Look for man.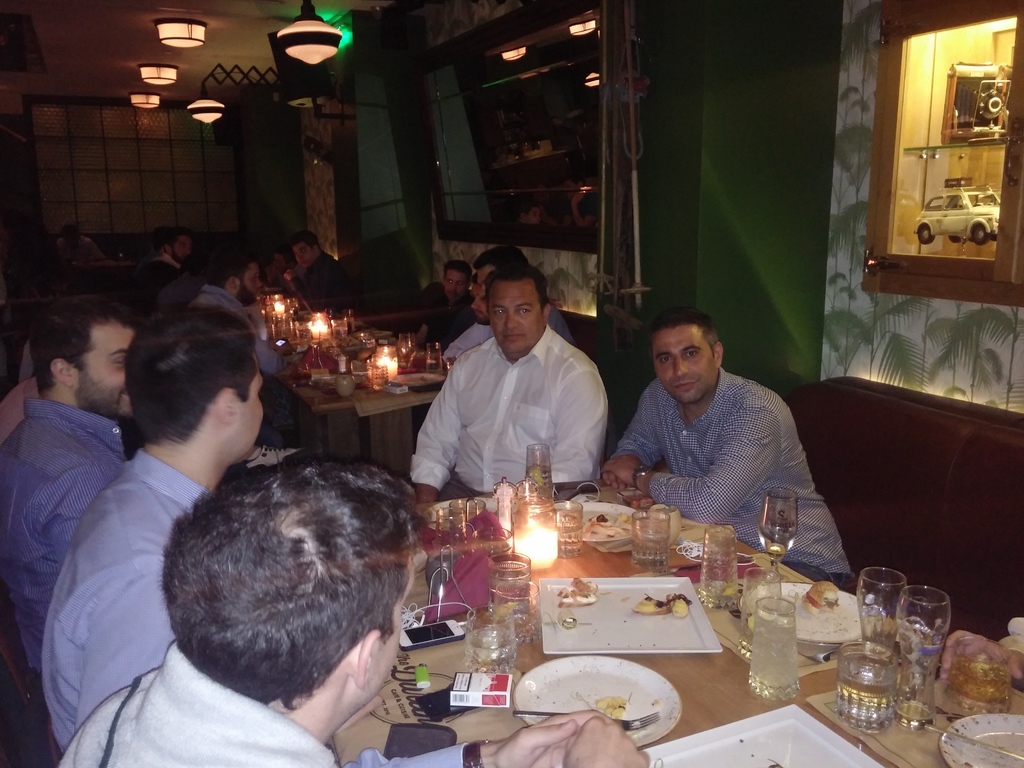
Found: 188,249,317,452.
